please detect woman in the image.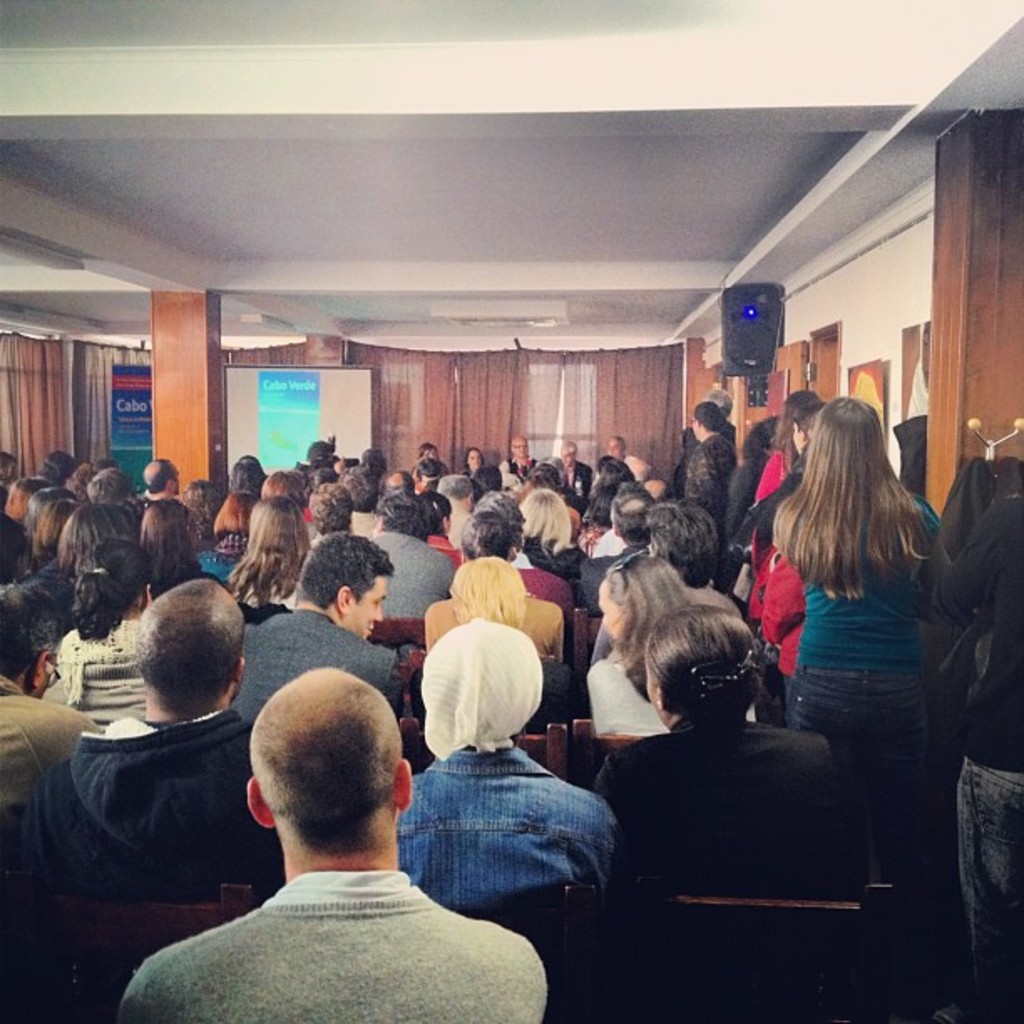
<bbox>452, 443, 485, 484</bbox>.
